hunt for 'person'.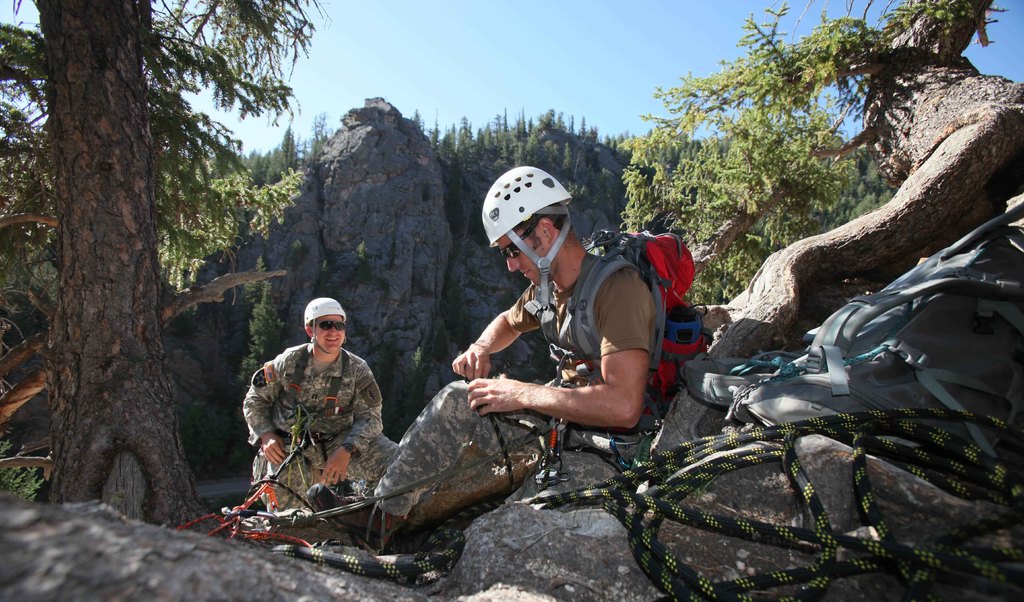
Hunted down at 308,168,655,546.
